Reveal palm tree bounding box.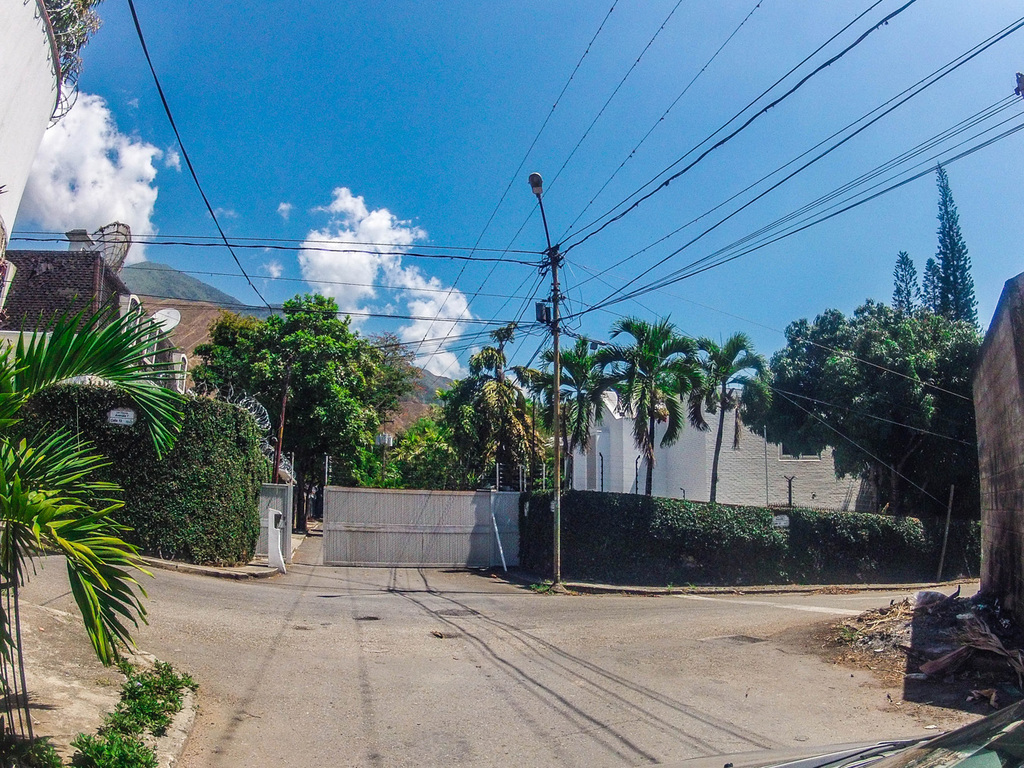
Revealed: box(629, 319, 692, 506).
